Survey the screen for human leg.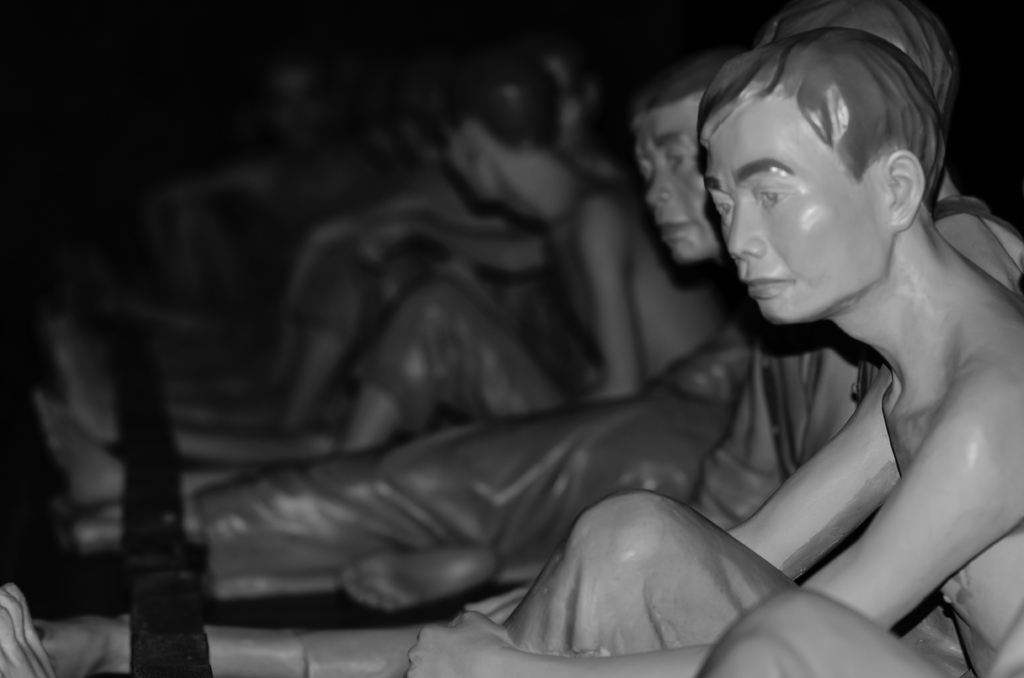
Survey found: [x1=339, y1=549, x2=500, y2=612].
